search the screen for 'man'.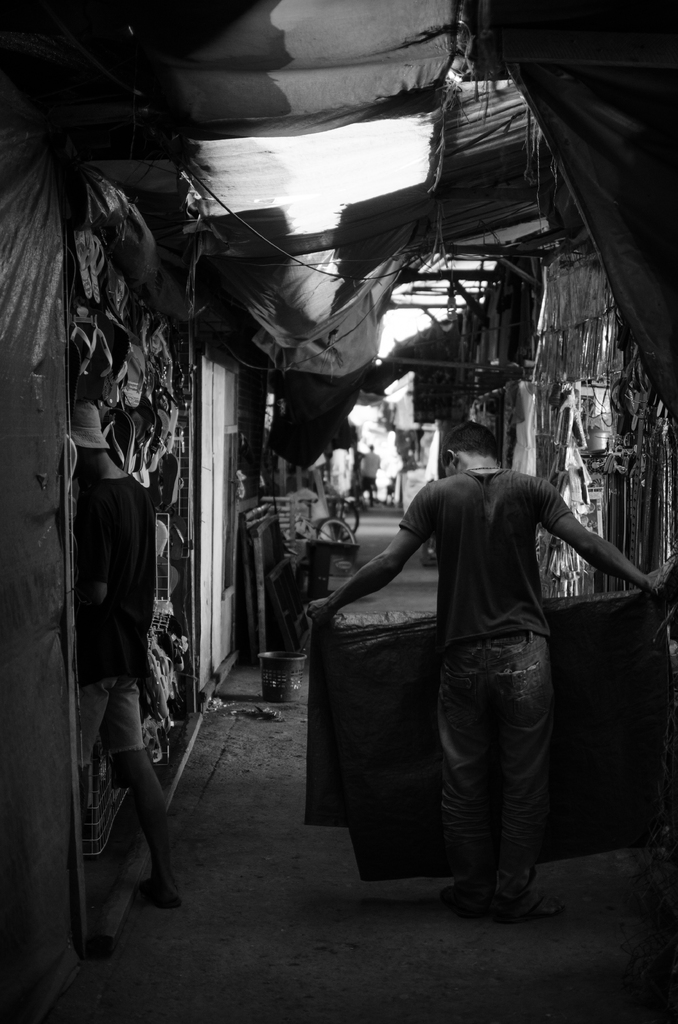
Found at locate(300, 378, 630, 908).
